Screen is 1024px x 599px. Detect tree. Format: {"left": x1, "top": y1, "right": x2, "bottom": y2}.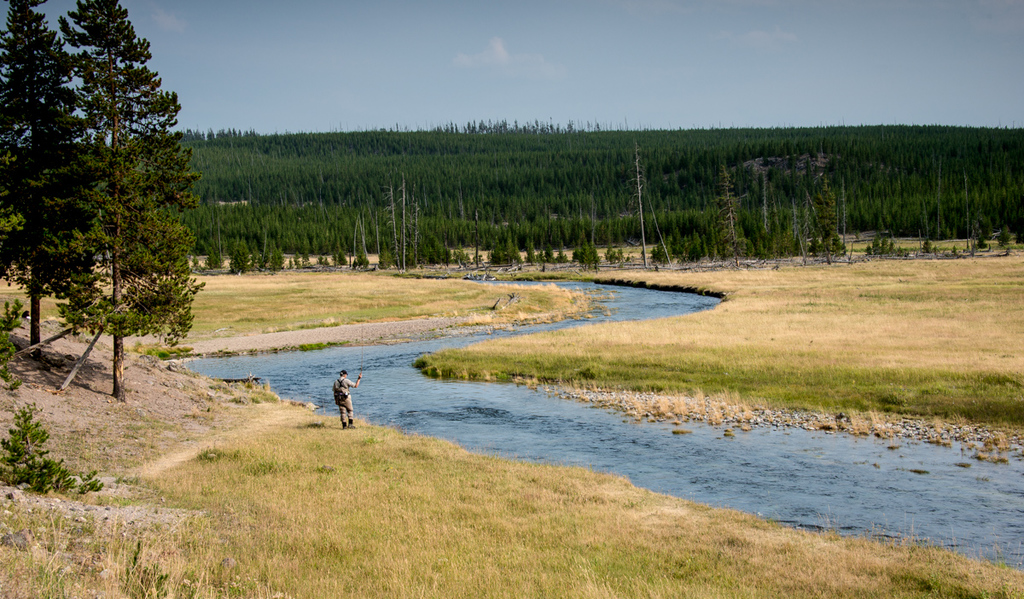
{"left": 415, "top": 202, "right": 439, "bottom": 260}.
